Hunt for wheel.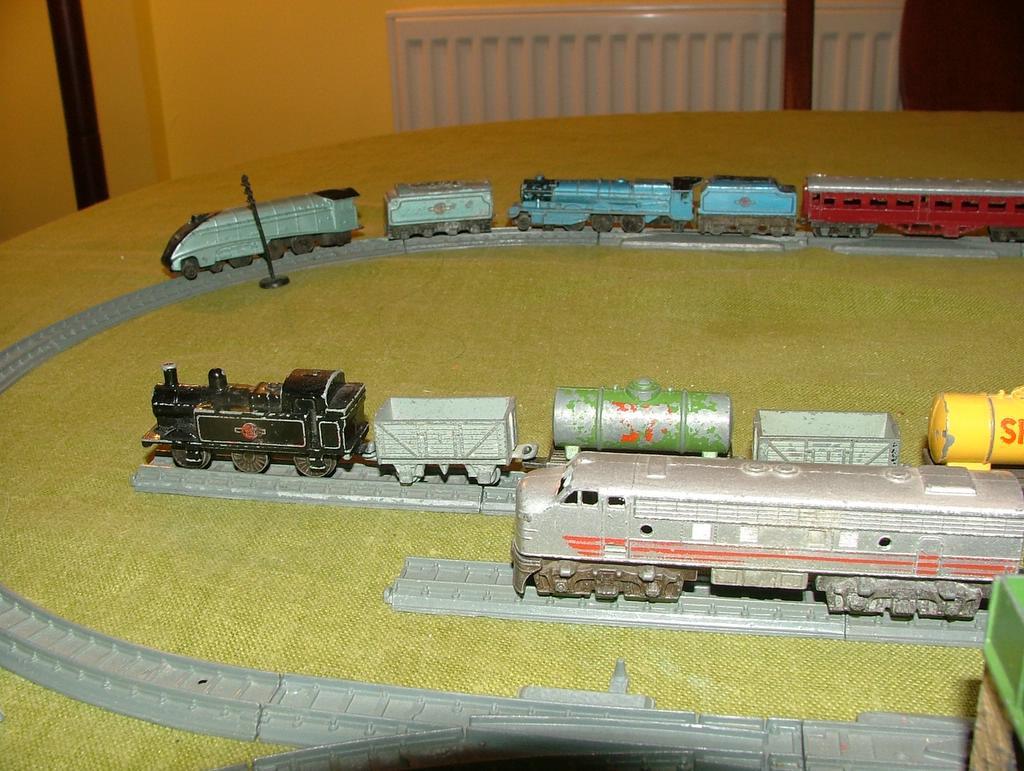
Hunted down at bbox(294, 456, 336, 479).
